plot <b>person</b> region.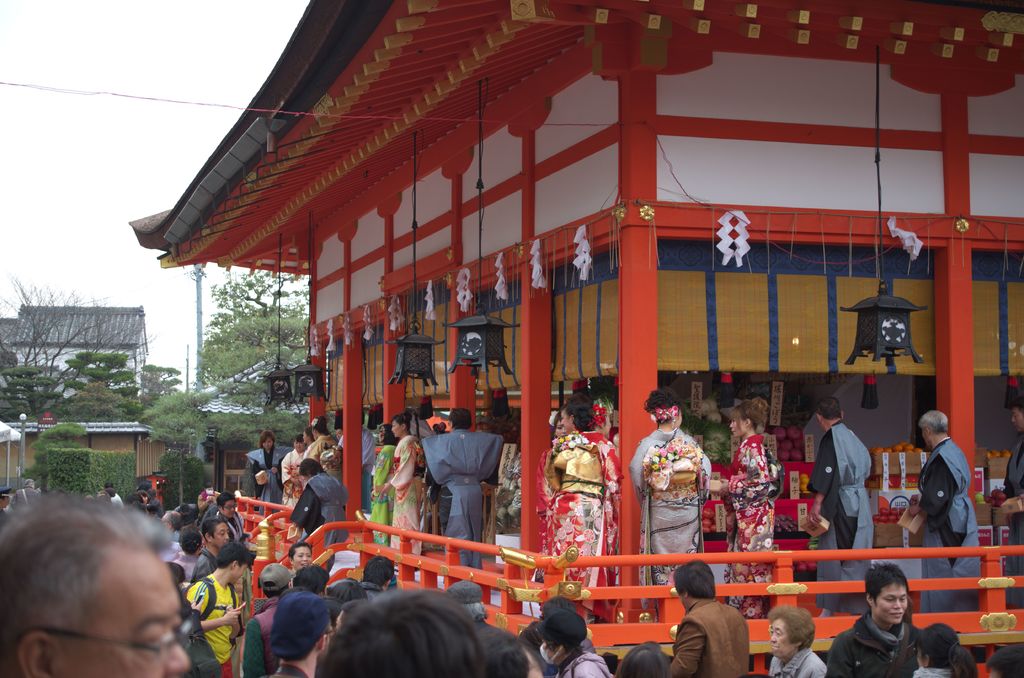
Plotted at detection(419, 402, 502, 566).
